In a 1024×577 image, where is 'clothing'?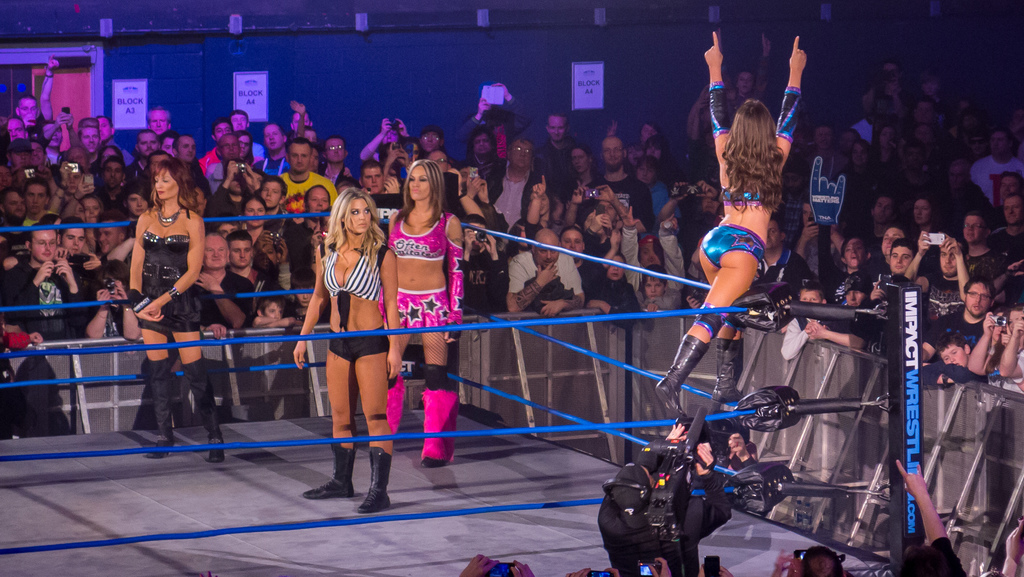
<box>326,323,388,366</box>.
